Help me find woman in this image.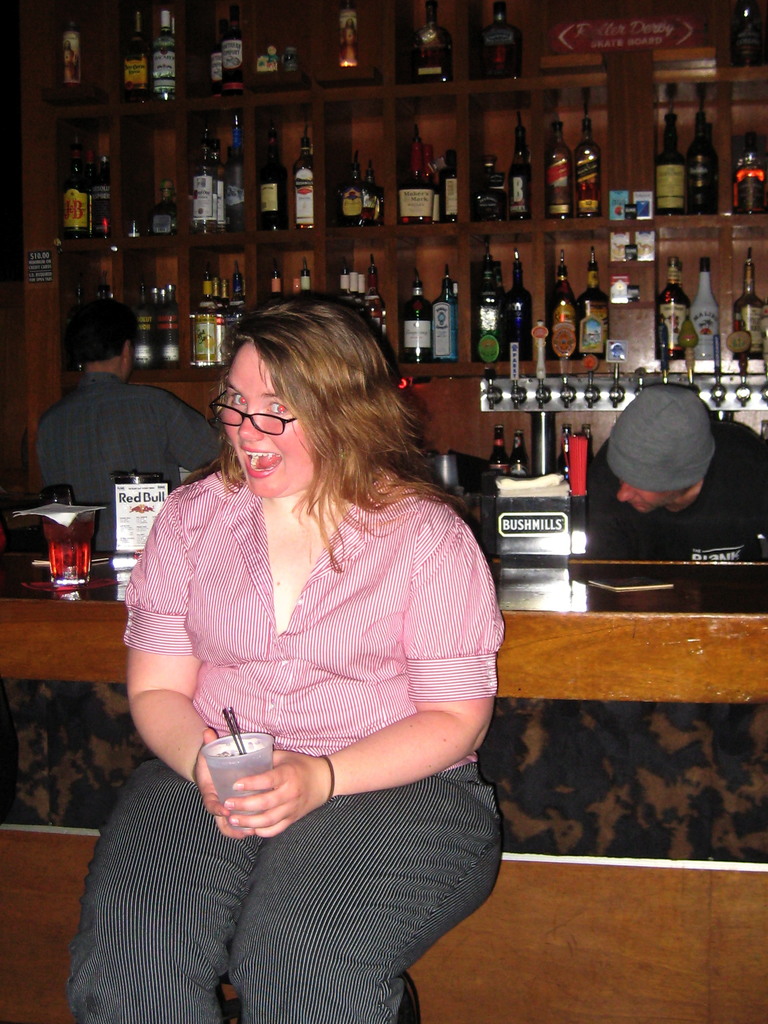
Found it: {"left": 92, "top": 282, "right": 491, "bottom": 1023}.
